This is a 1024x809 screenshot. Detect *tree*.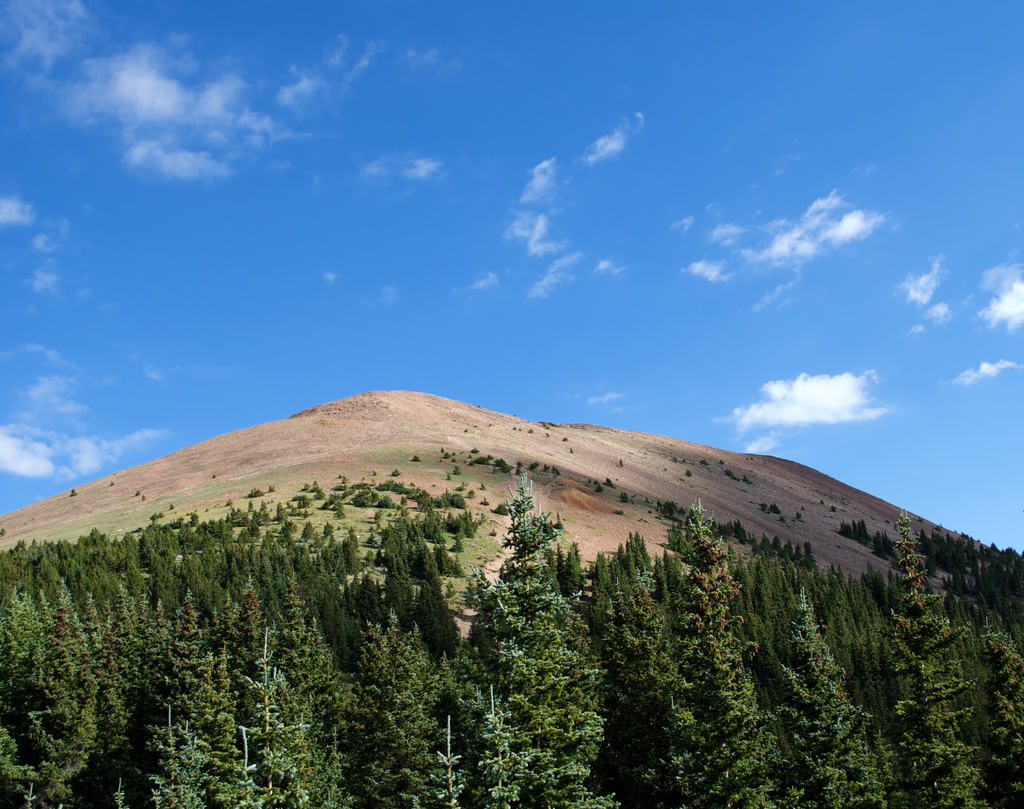
563 543 585 601.
